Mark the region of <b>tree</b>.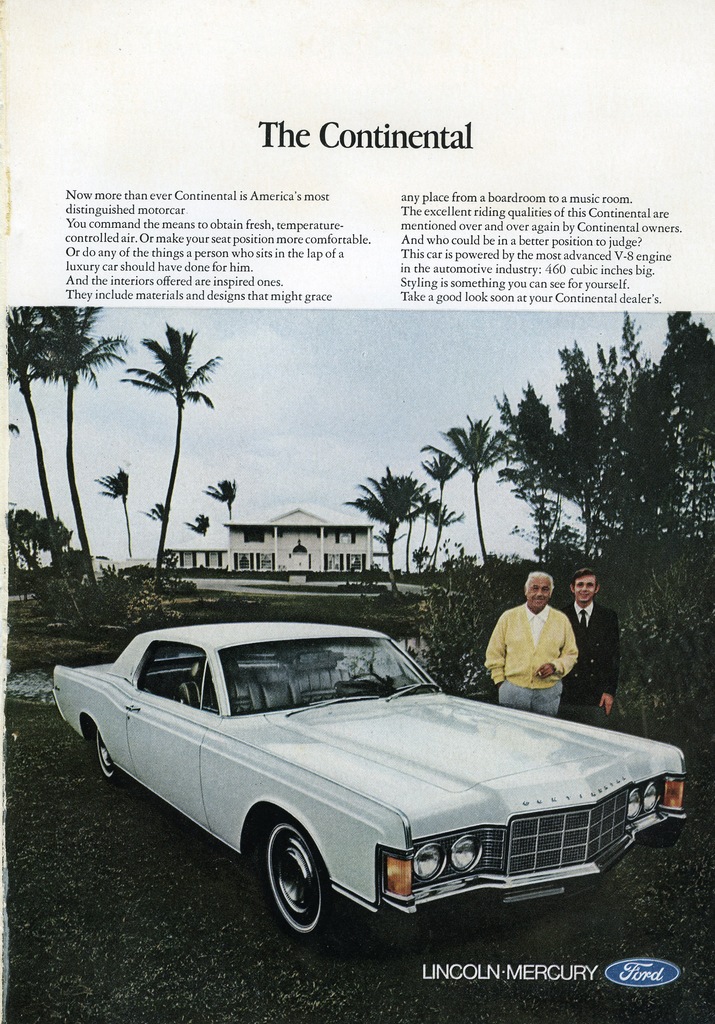
Region: 41/306/134/581.
